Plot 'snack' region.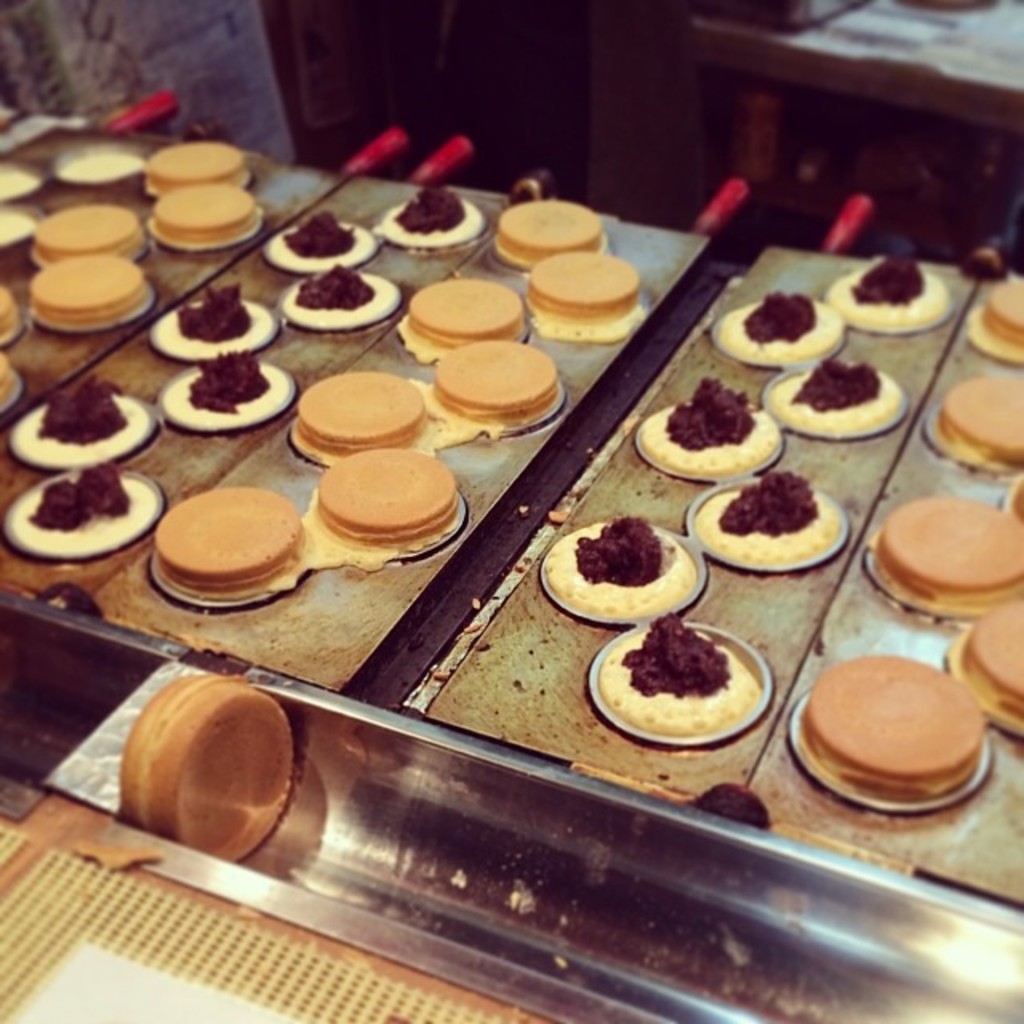
Plotted at <box>770,362,907,437</box>.
